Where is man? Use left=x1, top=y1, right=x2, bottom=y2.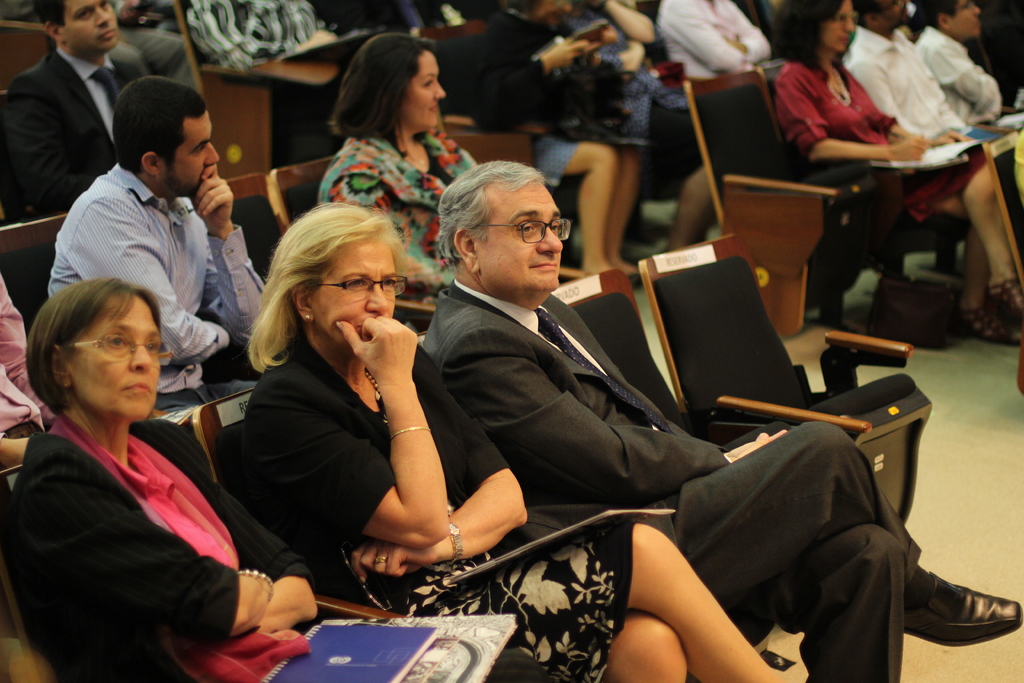
left=2, top=0, right=117, bottom=211.
